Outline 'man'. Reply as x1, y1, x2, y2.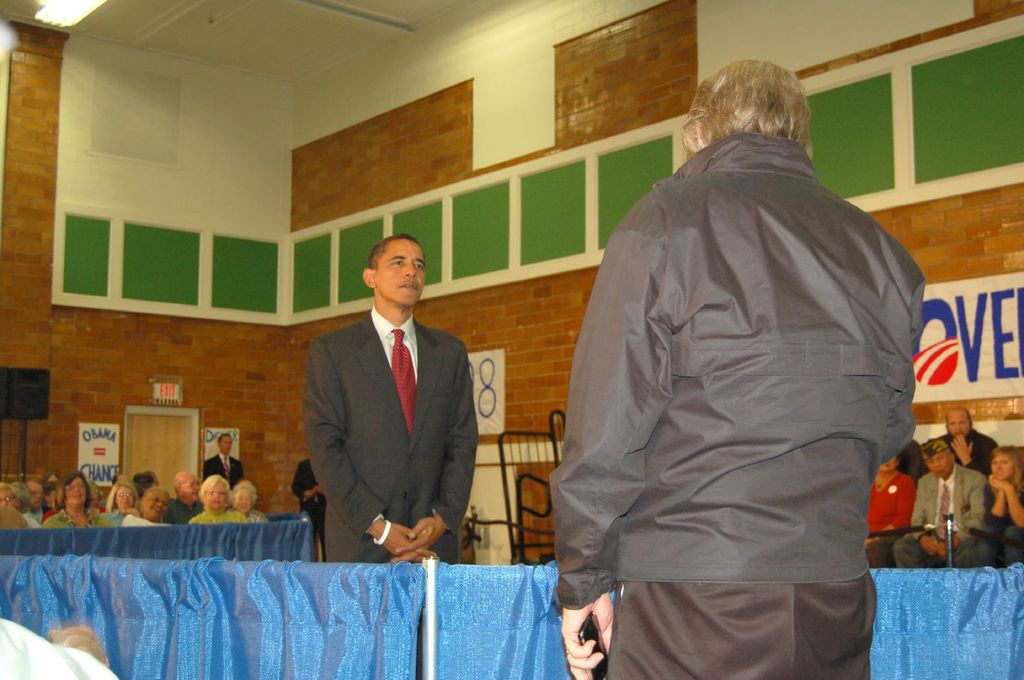
937, 402, 1000, 473.
